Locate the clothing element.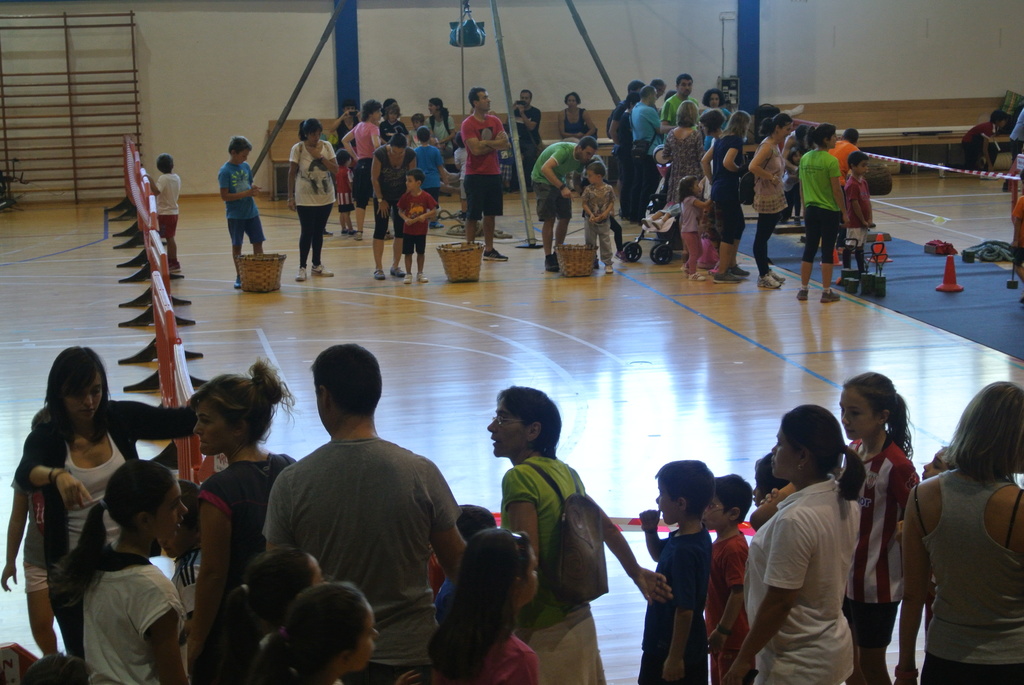
Element bbox: <box>846,177,877,256</box>.
